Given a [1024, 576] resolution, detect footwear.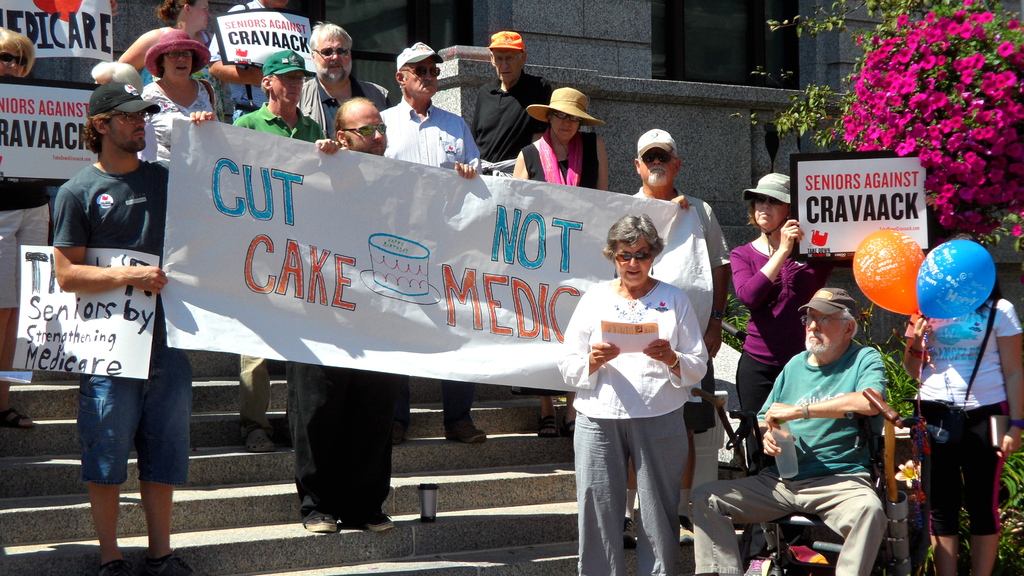
bbox=(445, 420, 489, 444).
